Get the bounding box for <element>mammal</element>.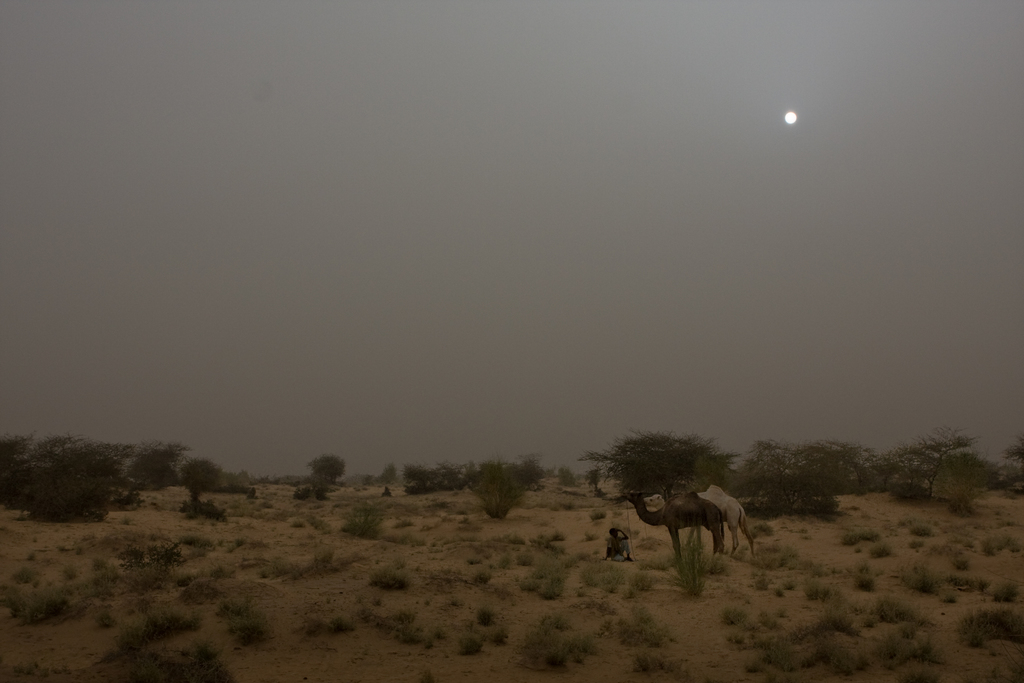
detection(602, 525, 632, 563).
